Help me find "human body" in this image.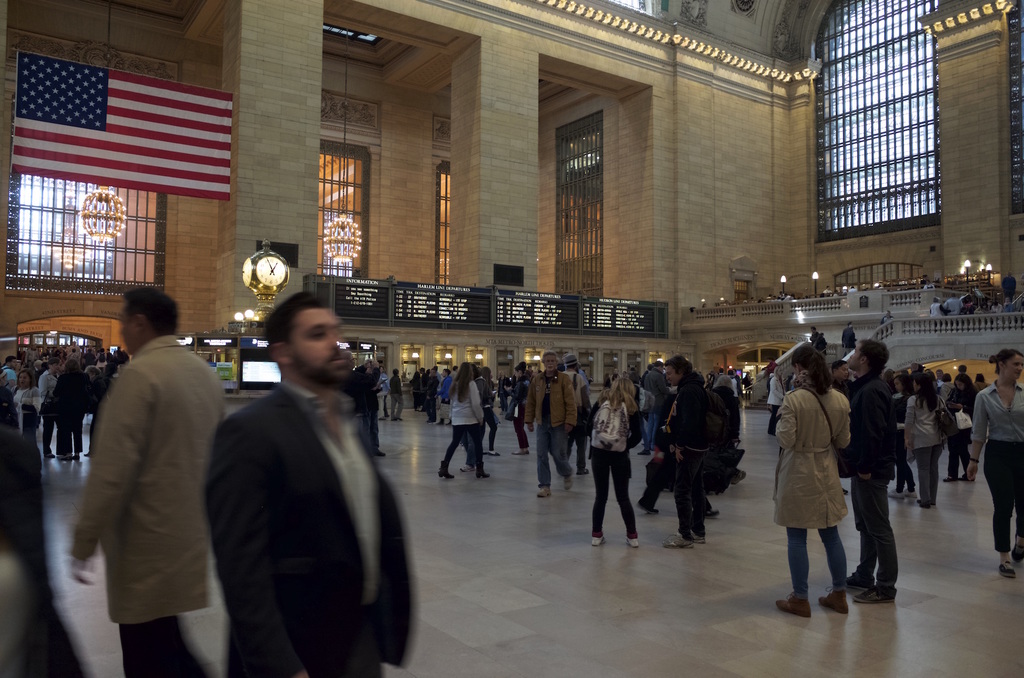
Found it: (961,382,1023,584).
